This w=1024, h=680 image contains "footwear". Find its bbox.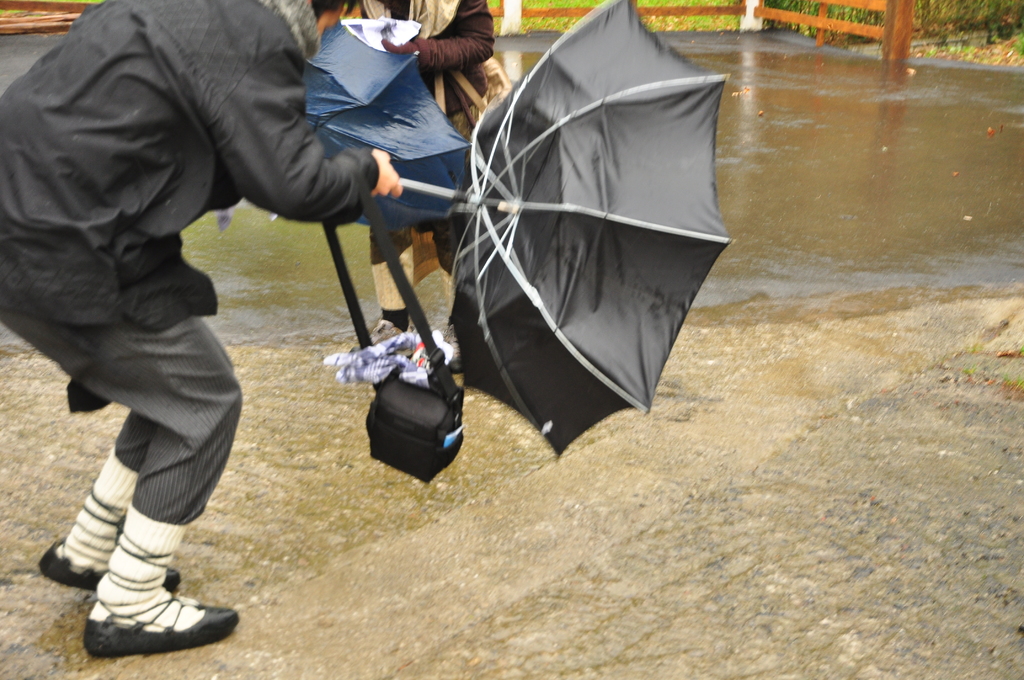
38/539/184/593.
